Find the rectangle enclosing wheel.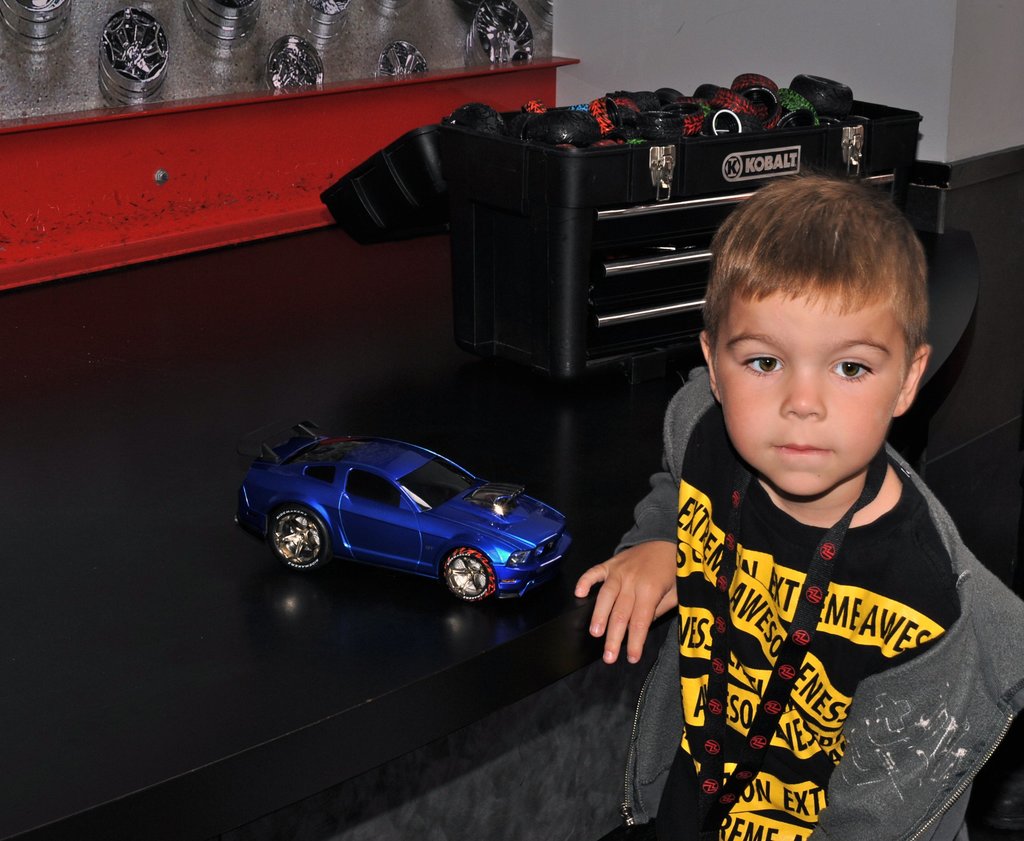
region(440, 547, 497, 601).
